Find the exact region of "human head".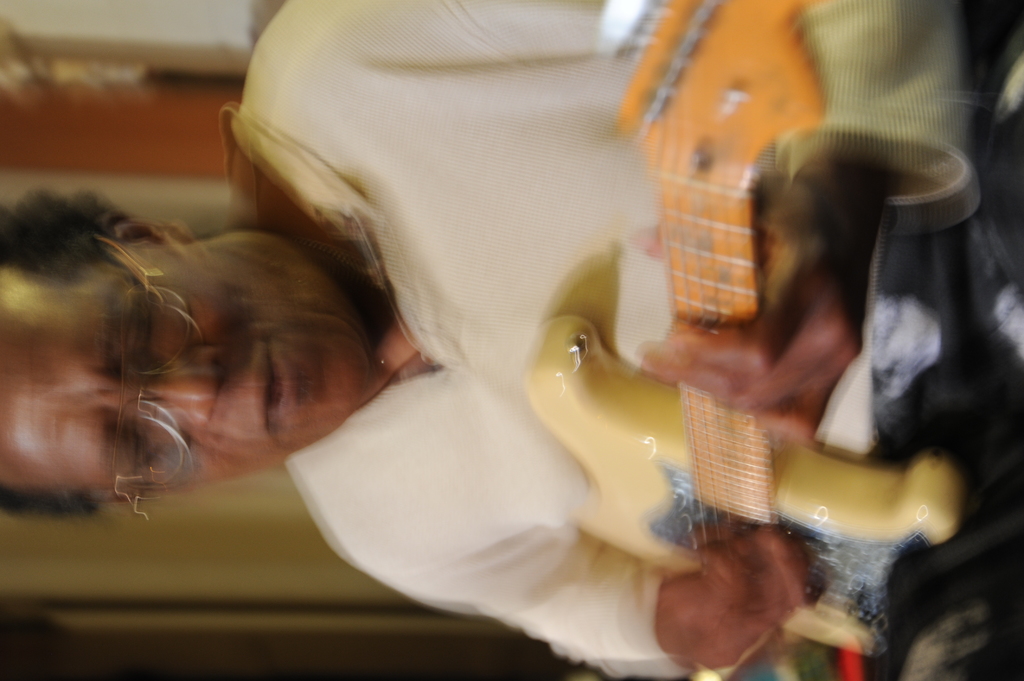
Exact region: select_region(72, 185, 433, 490).
